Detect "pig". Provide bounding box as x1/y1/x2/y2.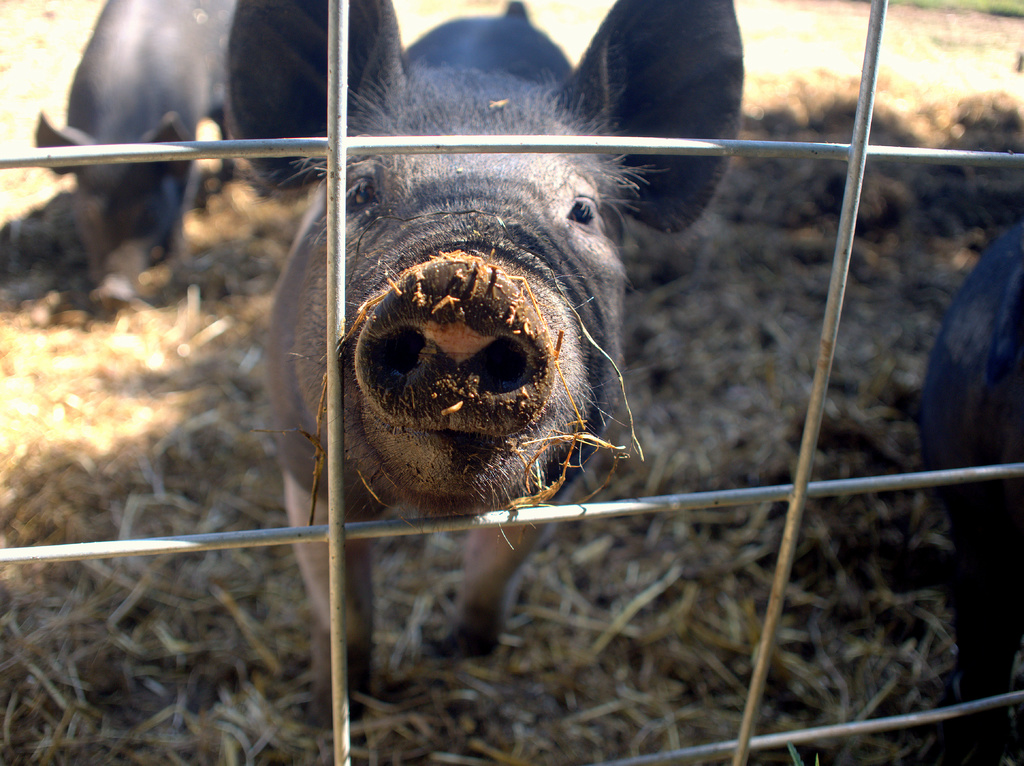
216/0/745/721.
